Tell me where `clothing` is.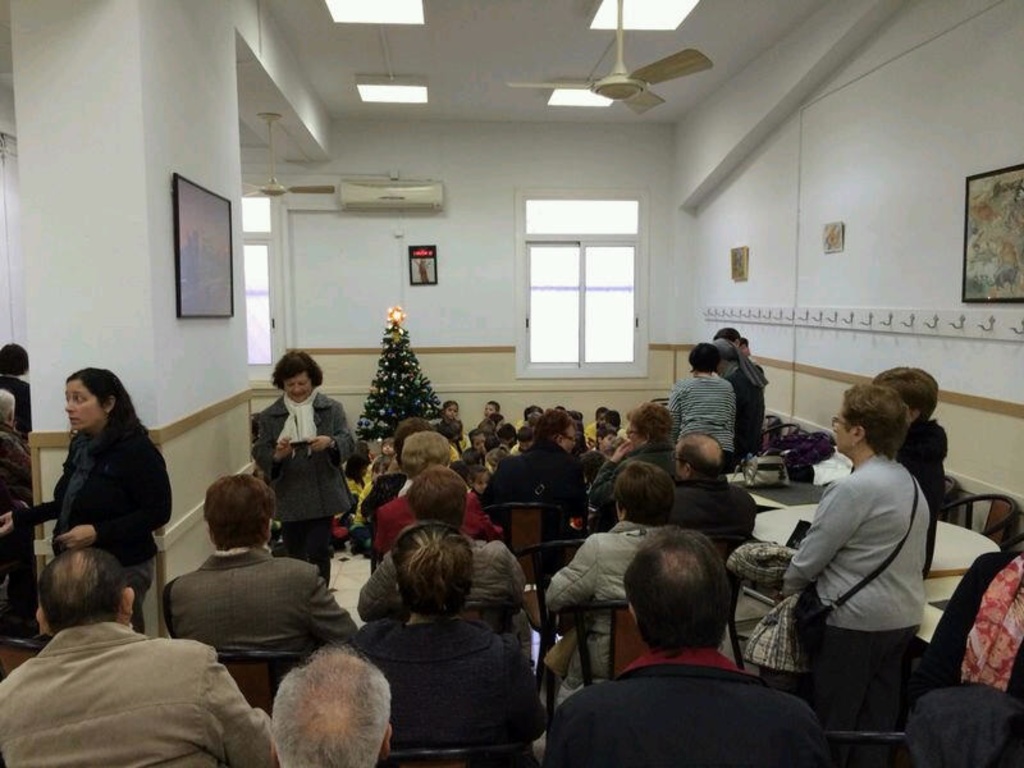
`clothing` is at box=[255, 398, 356, 593].
